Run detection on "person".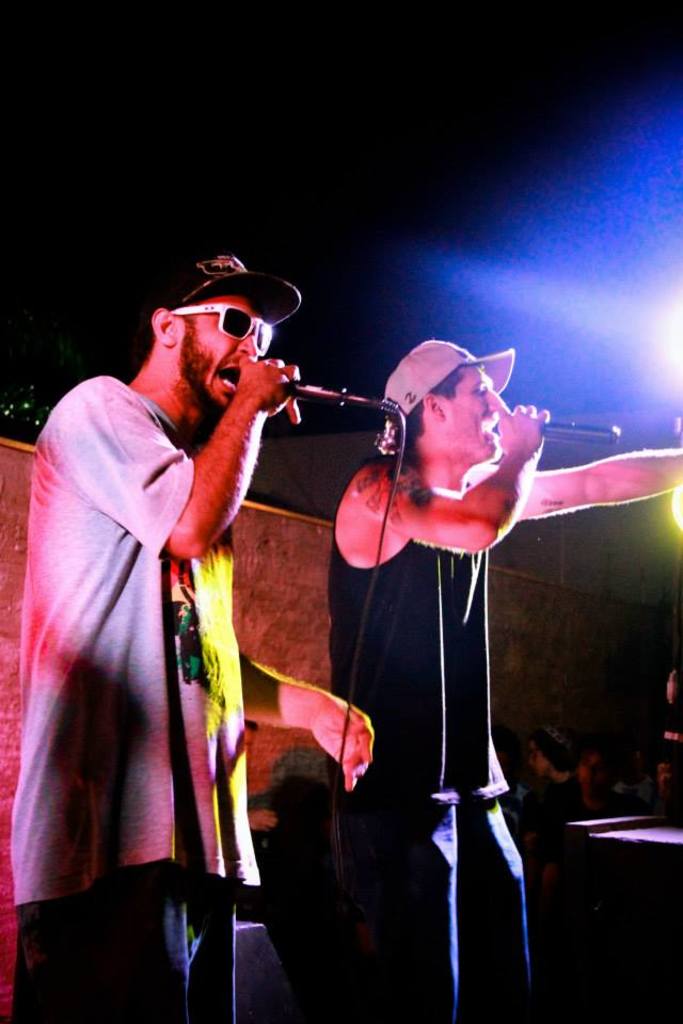
Result: <box>328,339,682,1017</box>.
